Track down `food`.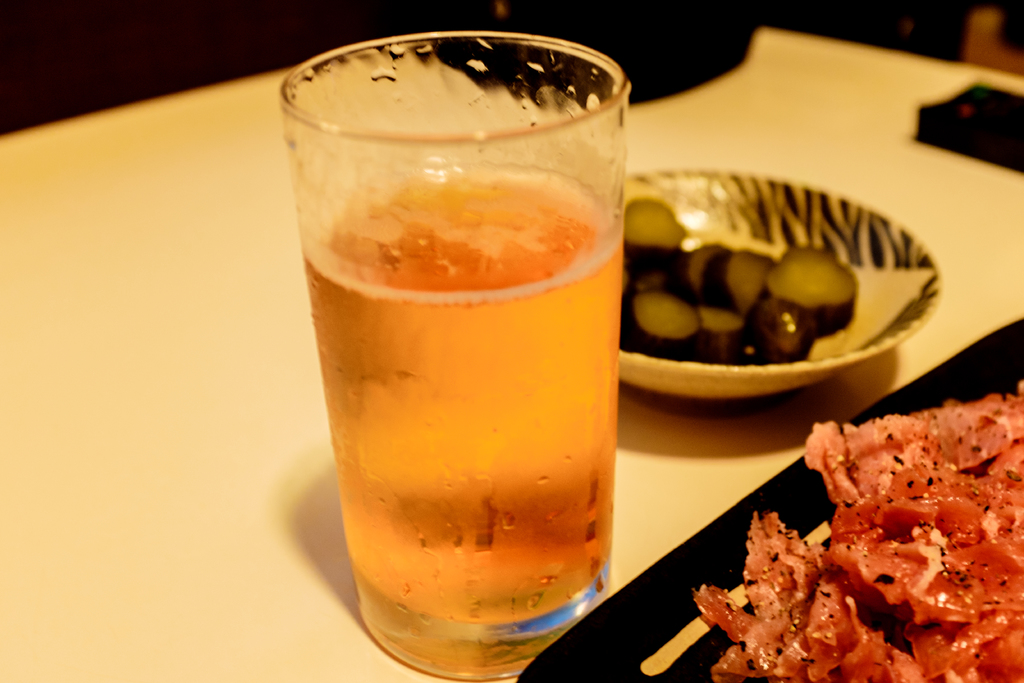
Tracked to detection(621, 194, 858, 367).
